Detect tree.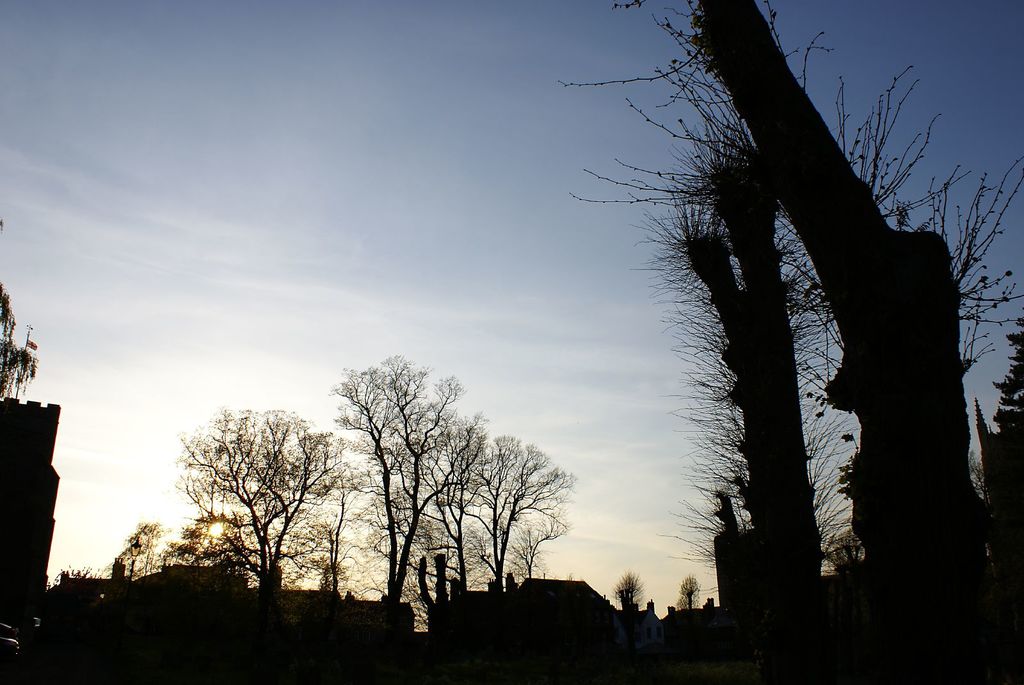
Detected at rect(1000, 317, 1023, 432).
